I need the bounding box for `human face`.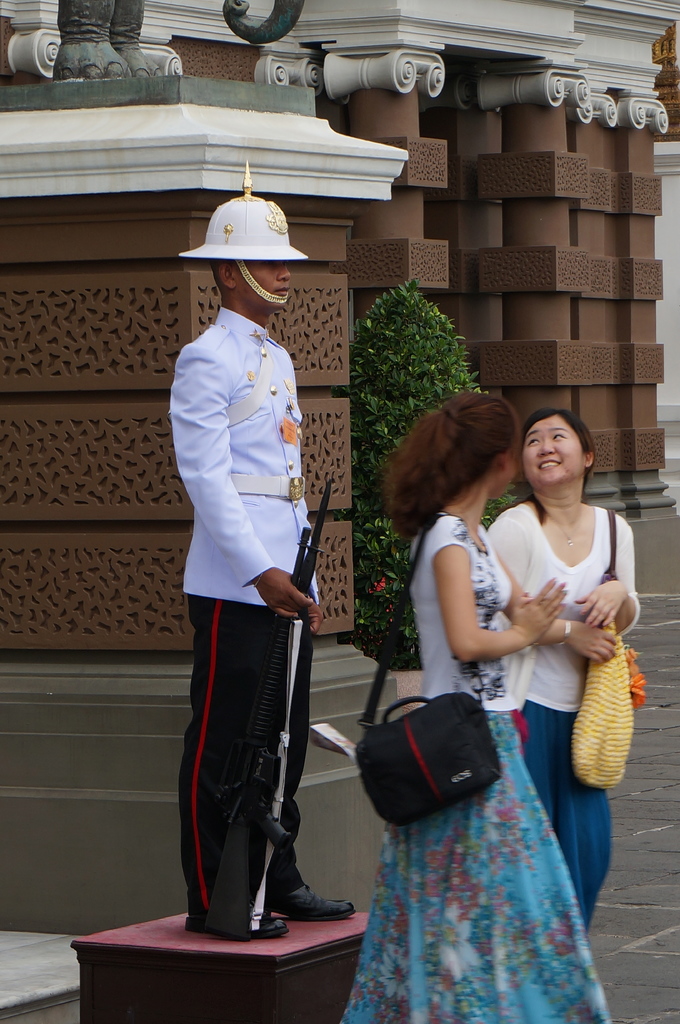
Here it is: 523 416 585 488.
